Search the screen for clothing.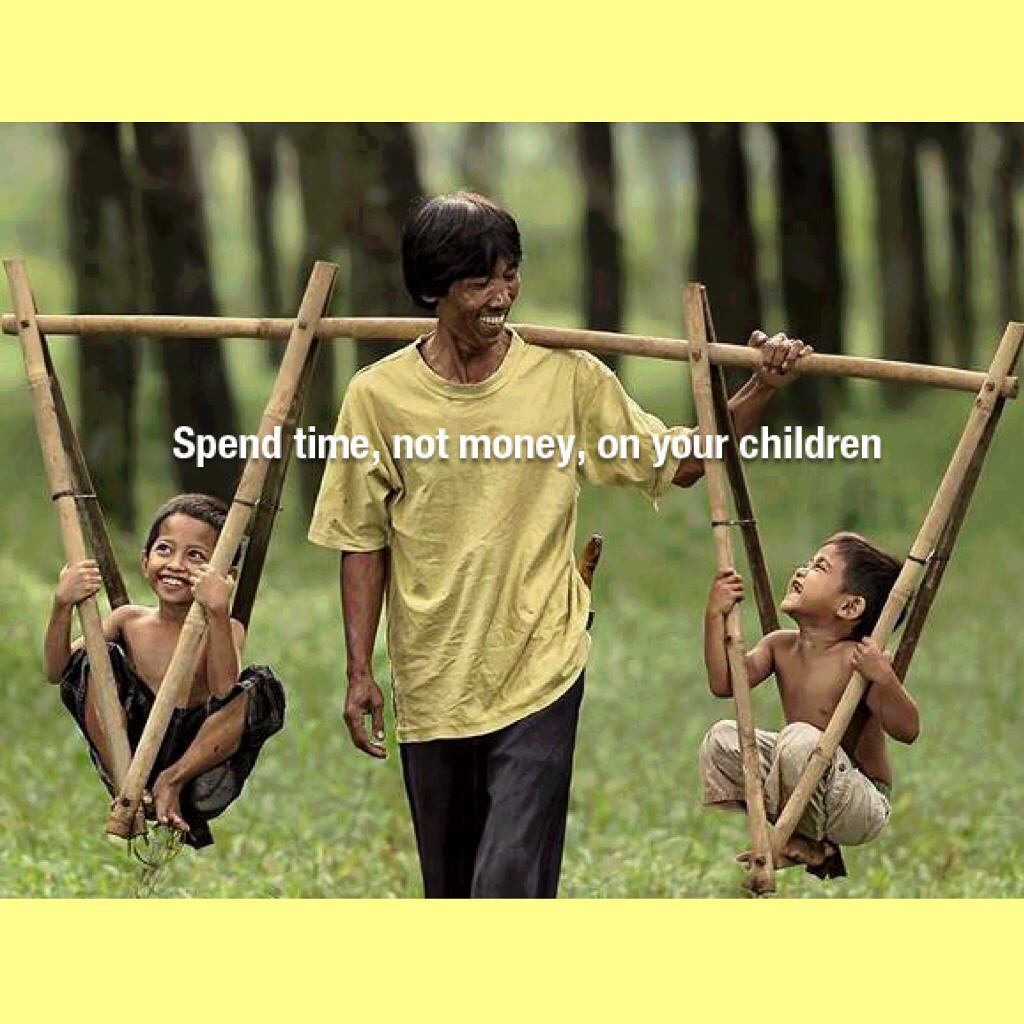
Found at [688,716,903,886].
